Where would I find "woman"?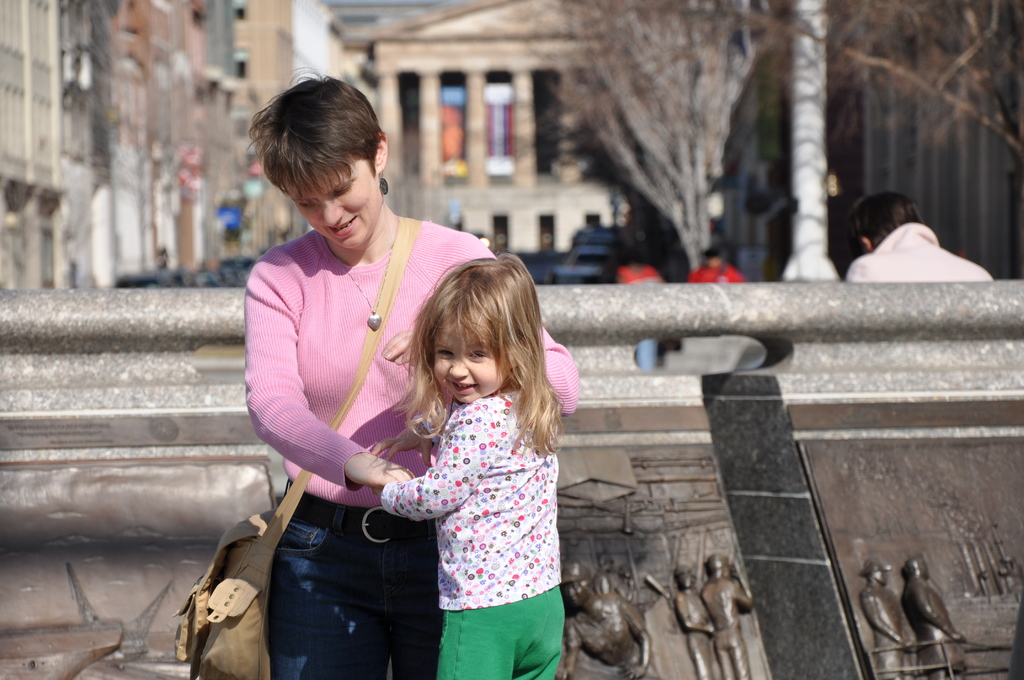
At (236, 127, 552, 679).
